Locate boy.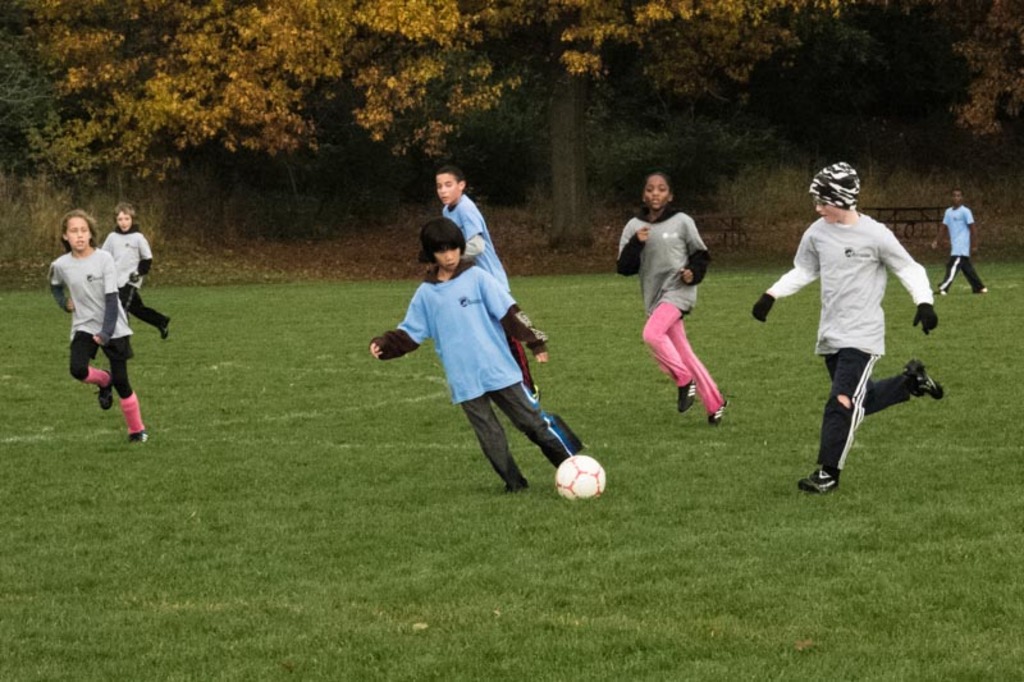
Bounding box: region(928, 189, 989, 297).
